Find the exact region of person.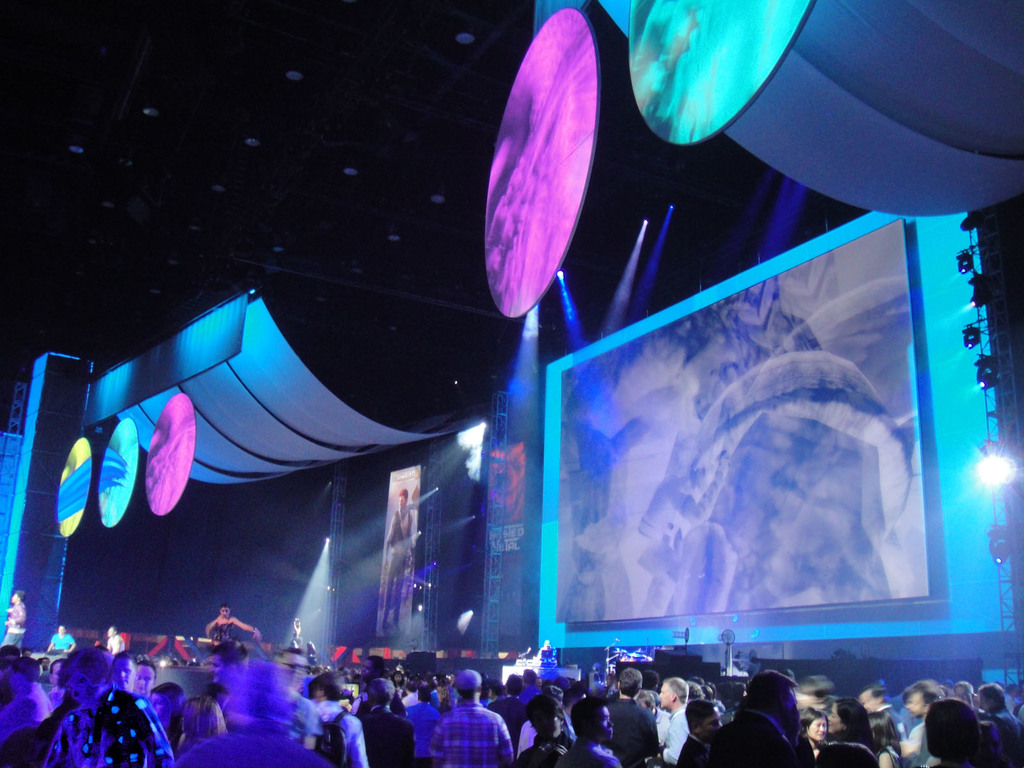
Exact region: (left=486, top=673, right=530, bottom=748).
